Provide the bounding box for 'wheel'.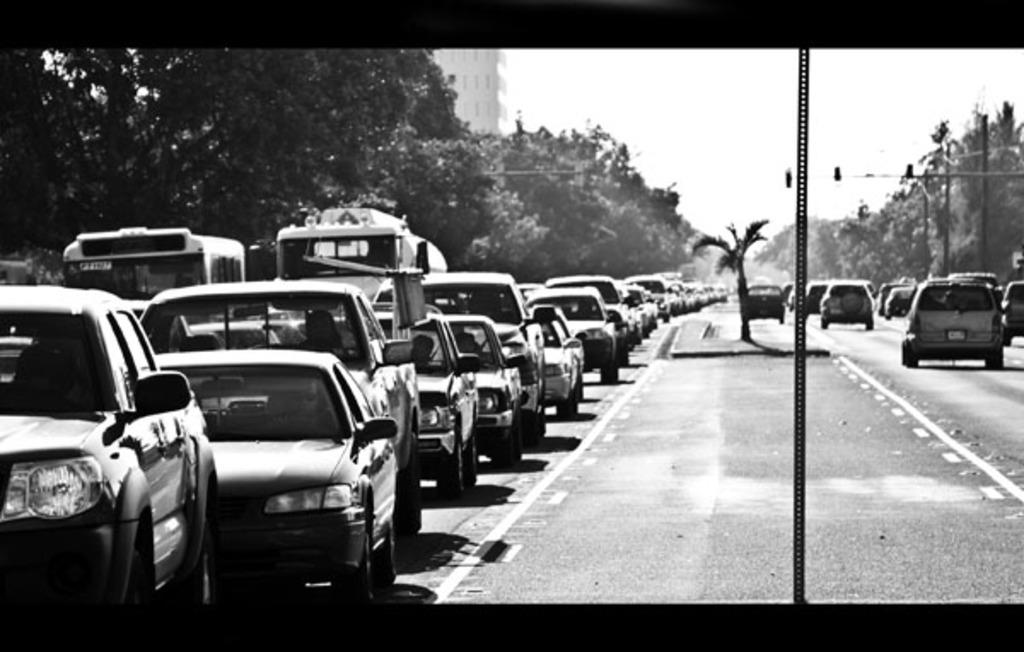
333, 538, 369, 601.
